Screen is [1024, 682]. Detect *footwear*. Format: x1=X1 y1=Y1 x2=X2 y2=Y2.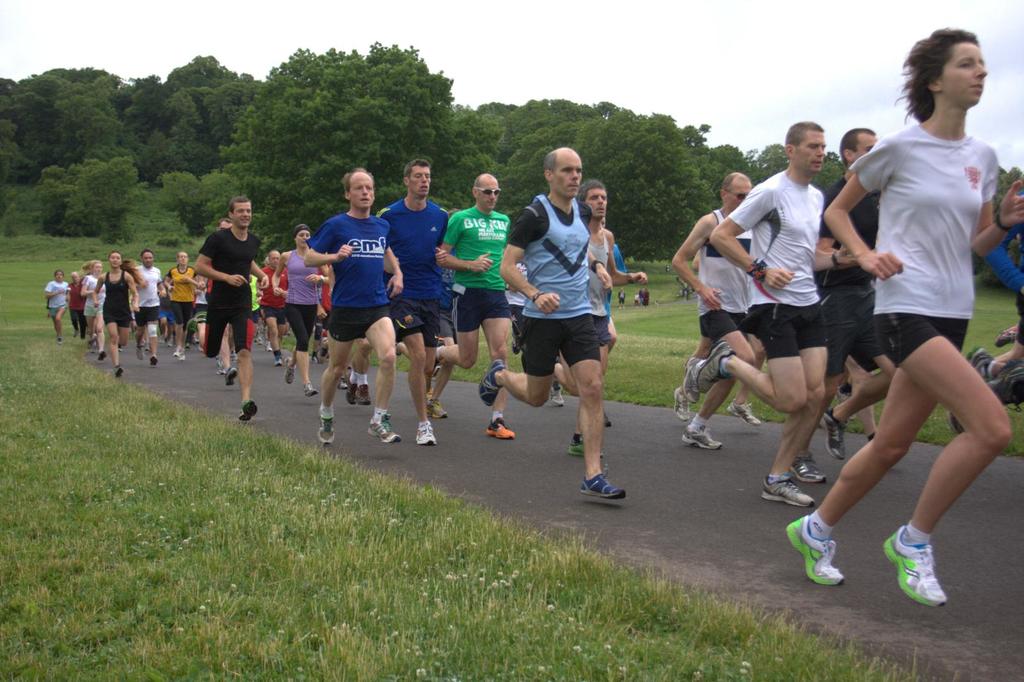
x1=152 y1=355 x2=159 y2=370.
